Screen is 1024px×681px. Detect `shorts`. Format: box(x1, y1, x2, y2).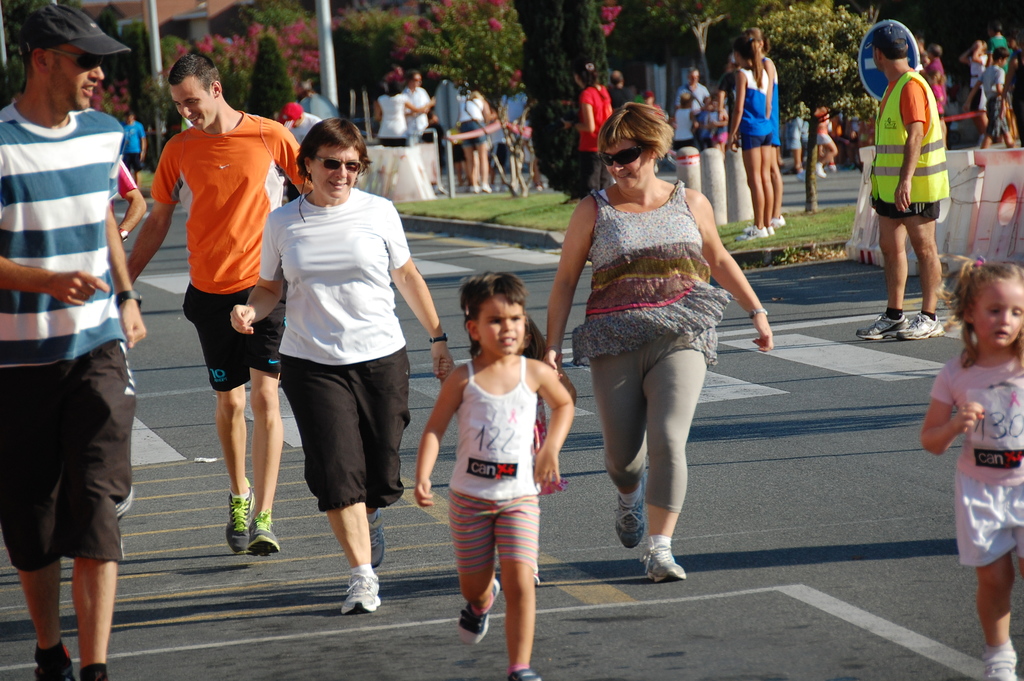
box(819, 133, 833, 145).
